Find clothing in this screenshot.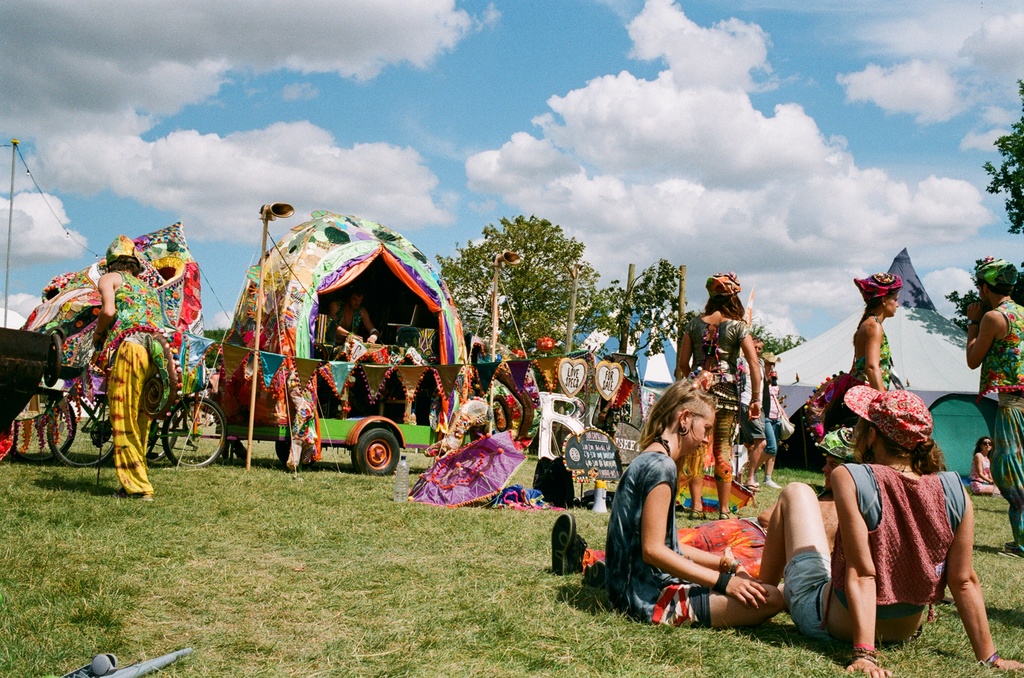
The bounding box for clothing is bbox=(101, 270, 164, 494).
